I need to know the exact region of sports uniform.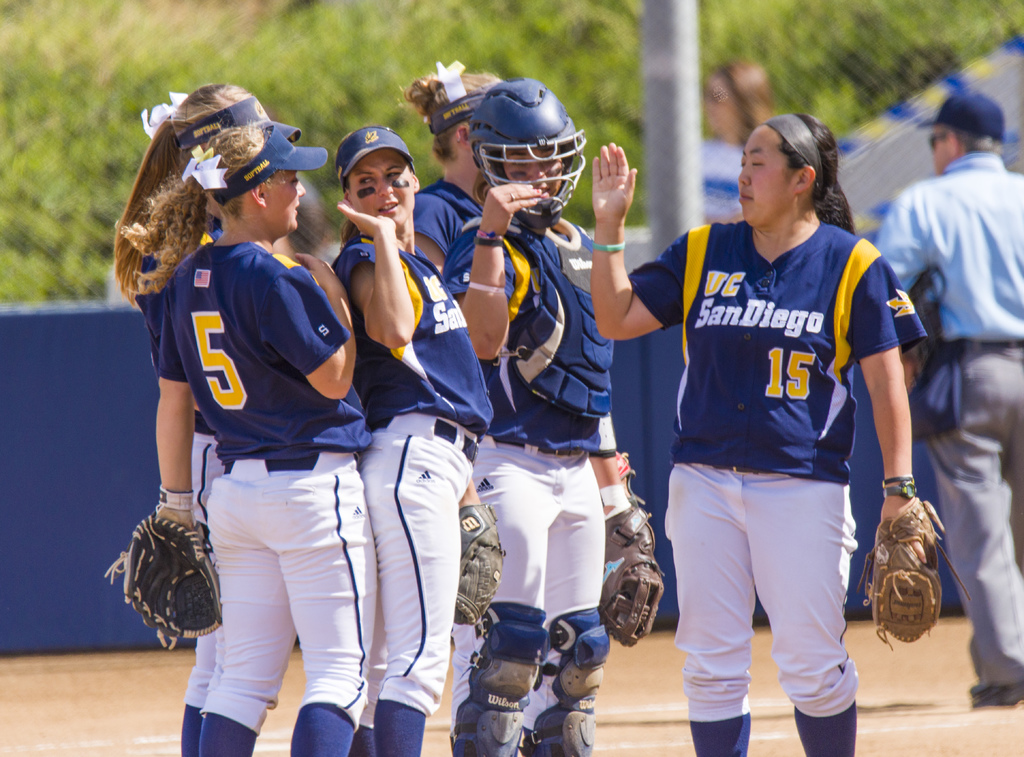
Region: 161 123 372 756.
